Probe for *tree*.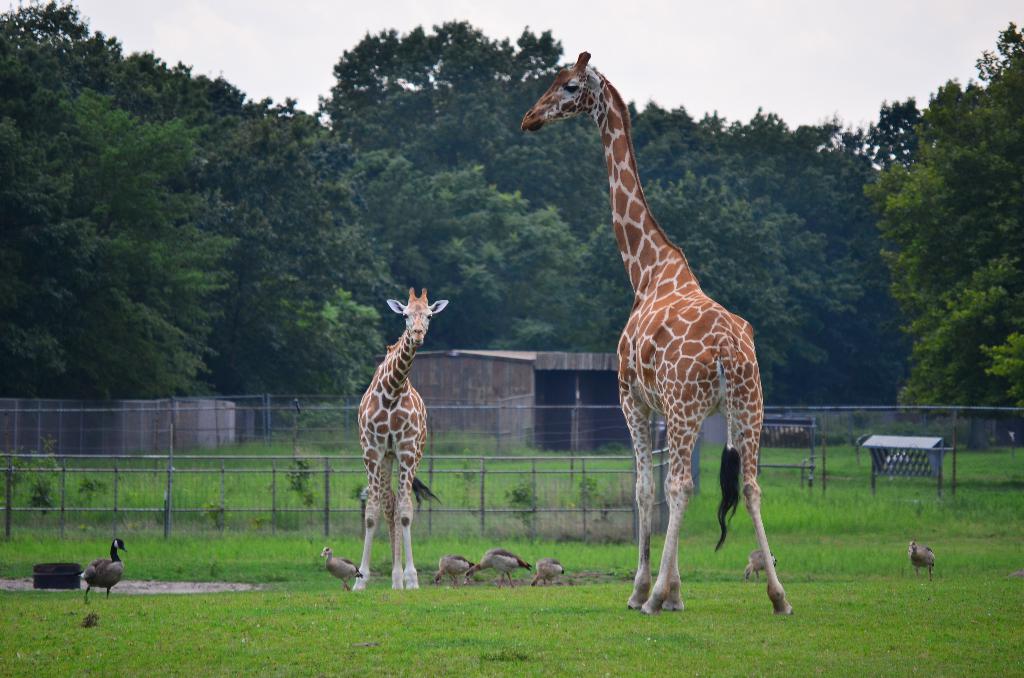
Probe result: region(858, 15, 1023, 451).
